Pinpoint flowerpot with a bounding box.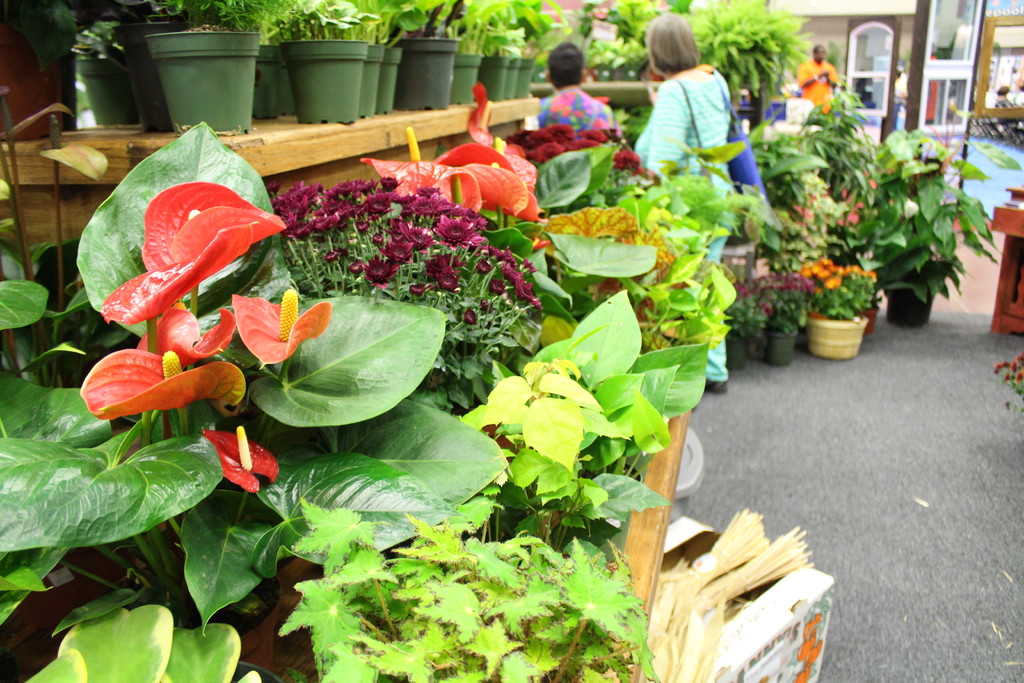
box=[148, 33, 256, 135].
